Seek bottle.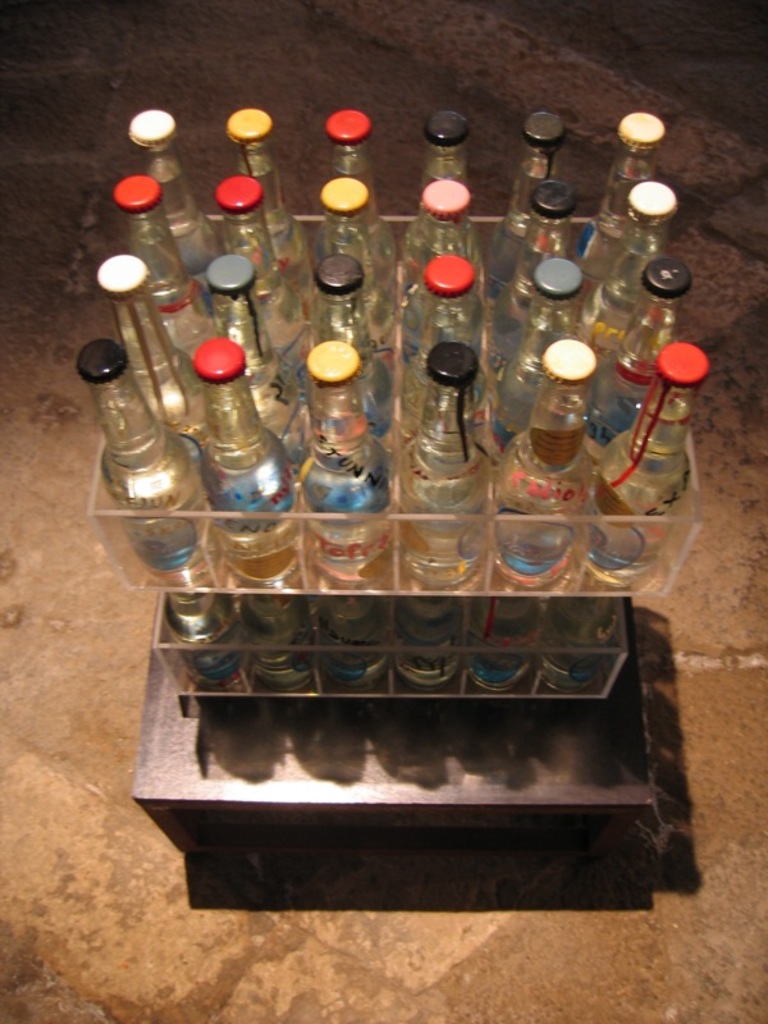
x1=588, y1=114, x2=668, y2=253.
